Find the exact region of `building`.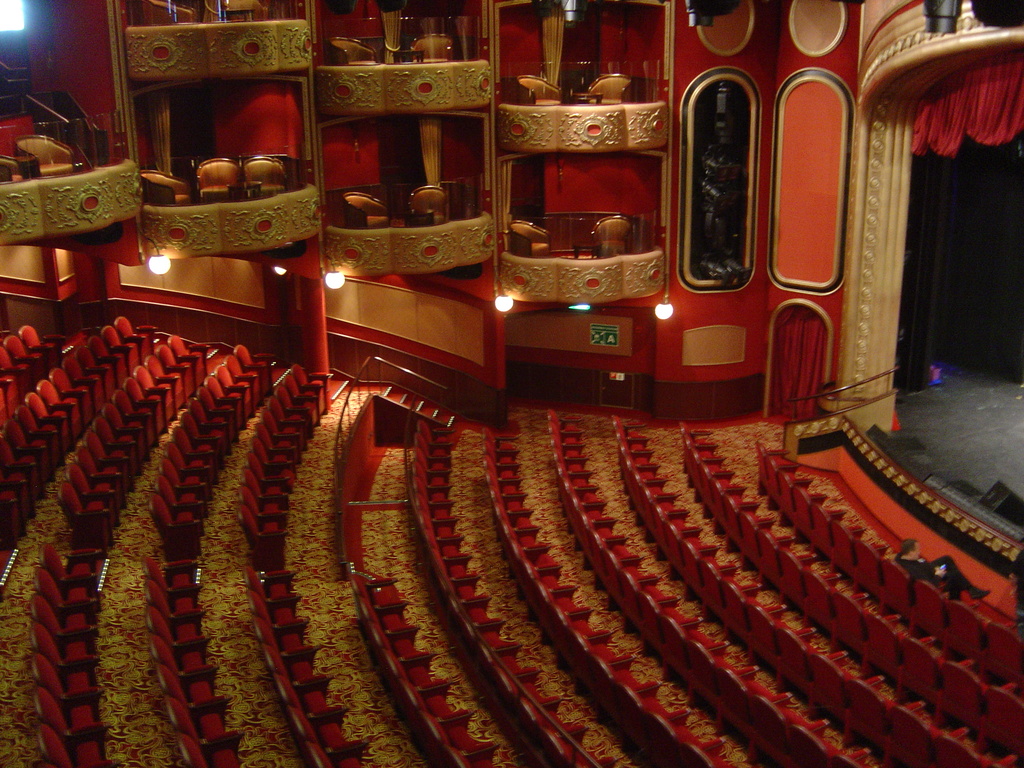
Exact region: 0,0,1023,767.
